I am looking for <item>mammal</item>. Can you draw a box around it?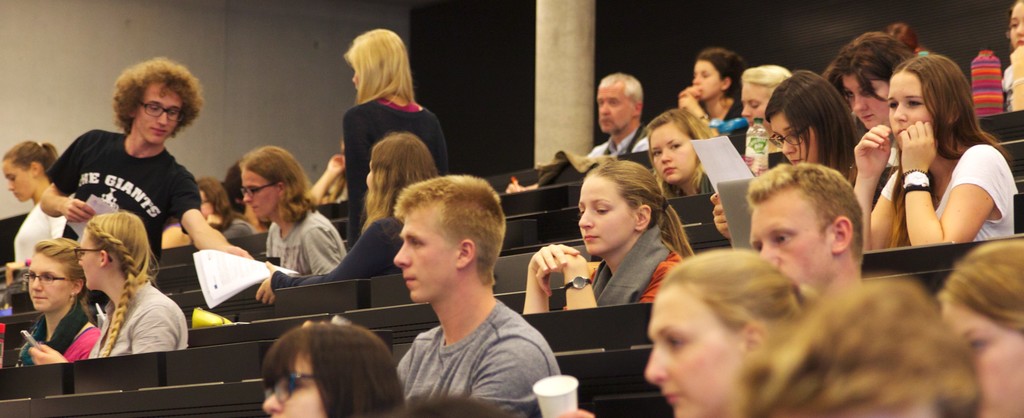
Sure, the bounding box is BBox(506, 72, 655, 193).
